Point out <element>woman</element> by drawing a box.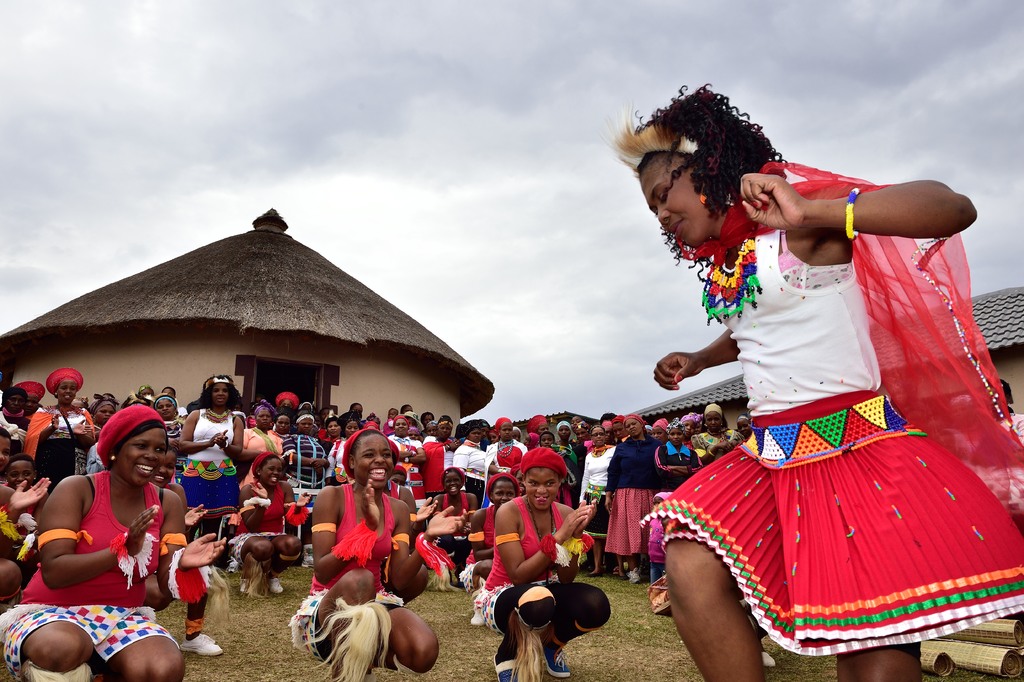
bbox(471, 445, 617, 681).
